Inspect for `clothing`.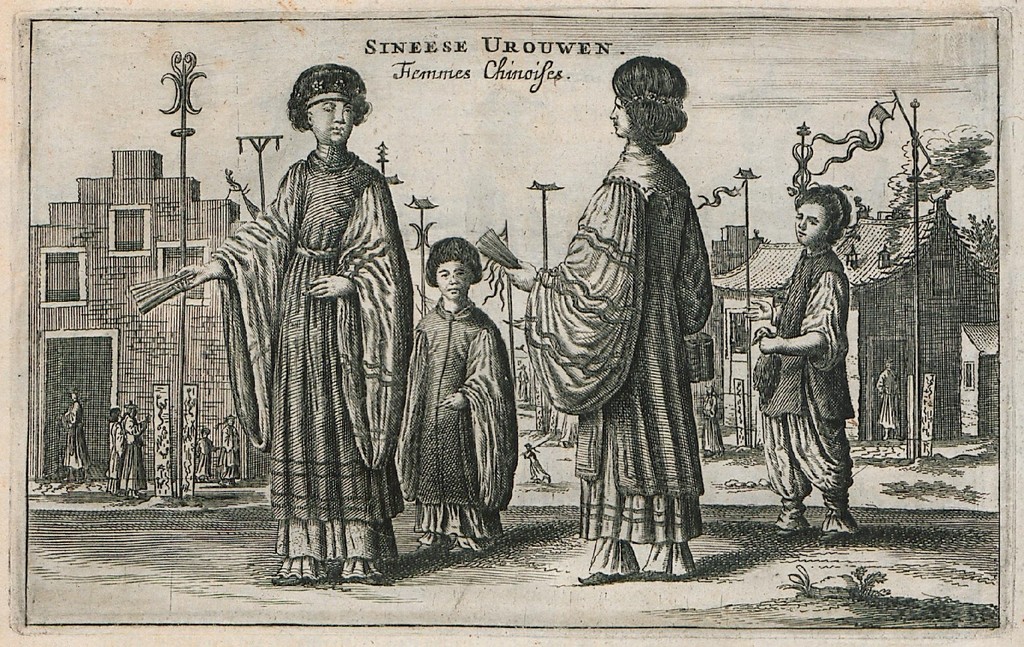
Inspection: [x1=391, y1=290, x2=514, y2=534].
